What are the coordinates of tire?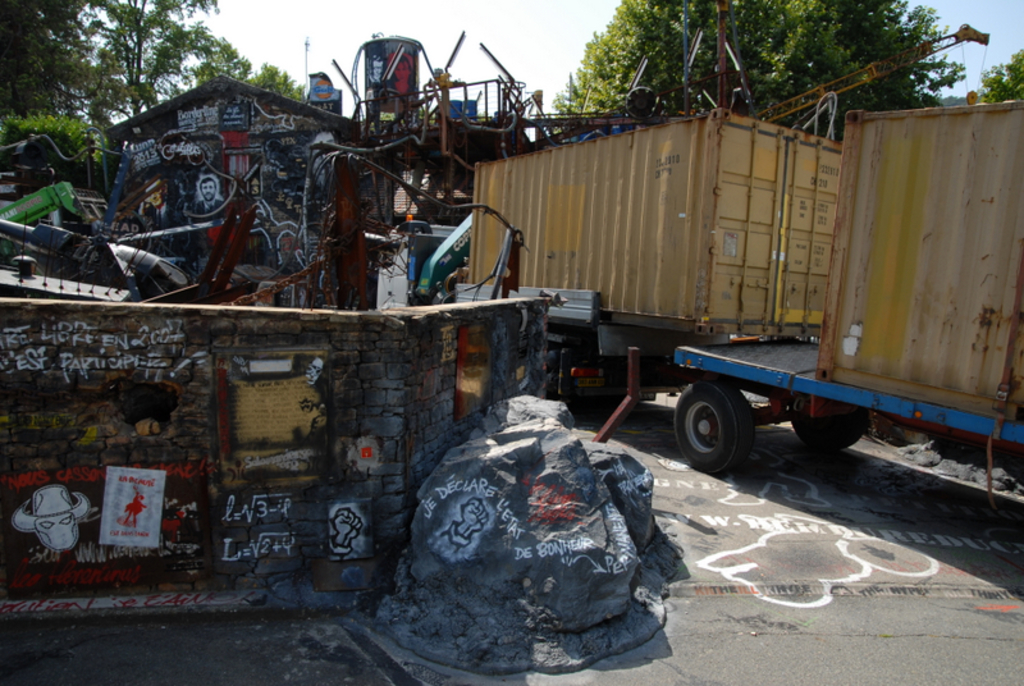
[left=686, top=378, right=763, bottom=477].
